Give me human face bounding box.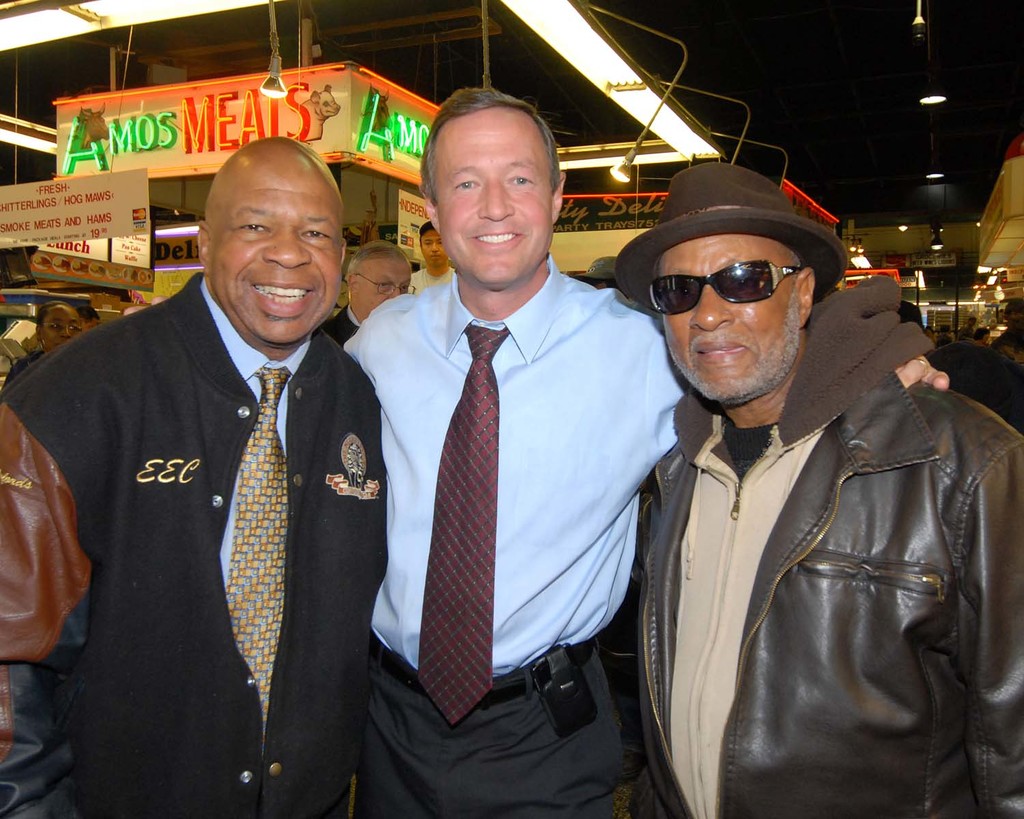
pyautogui.locateOnScreen(655, 229, 811, 407).
